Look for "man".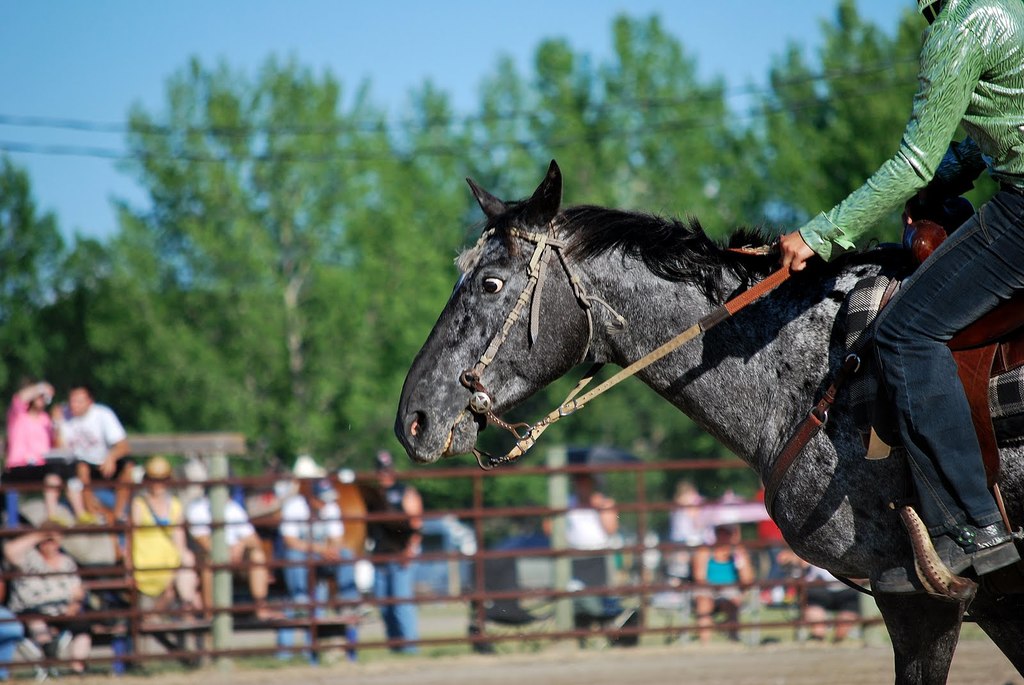
Found: 61,386,132,523.
